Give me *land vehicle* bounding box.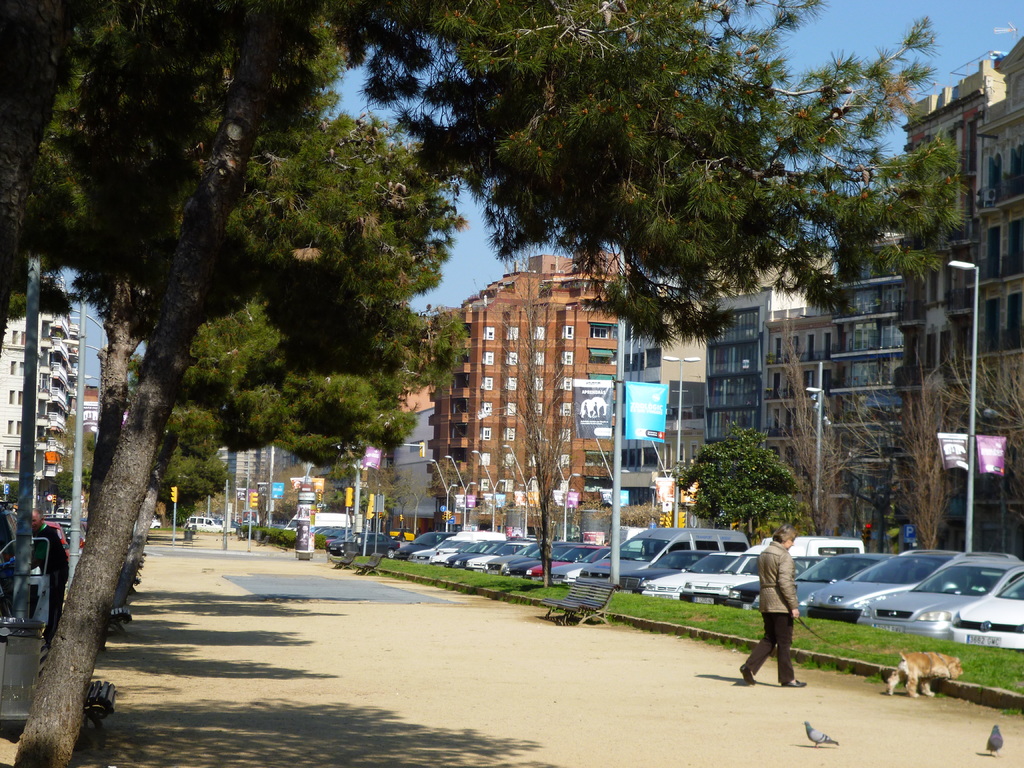
locate(388, 525, 418, 542).
